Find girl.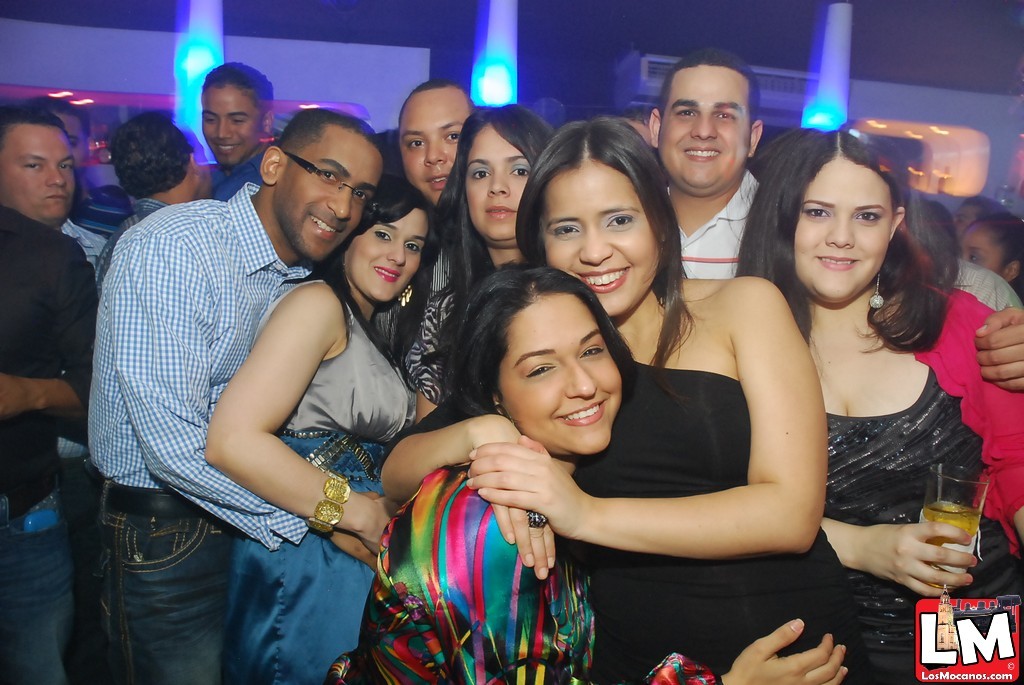
detection(326, 263, 846, 684).
